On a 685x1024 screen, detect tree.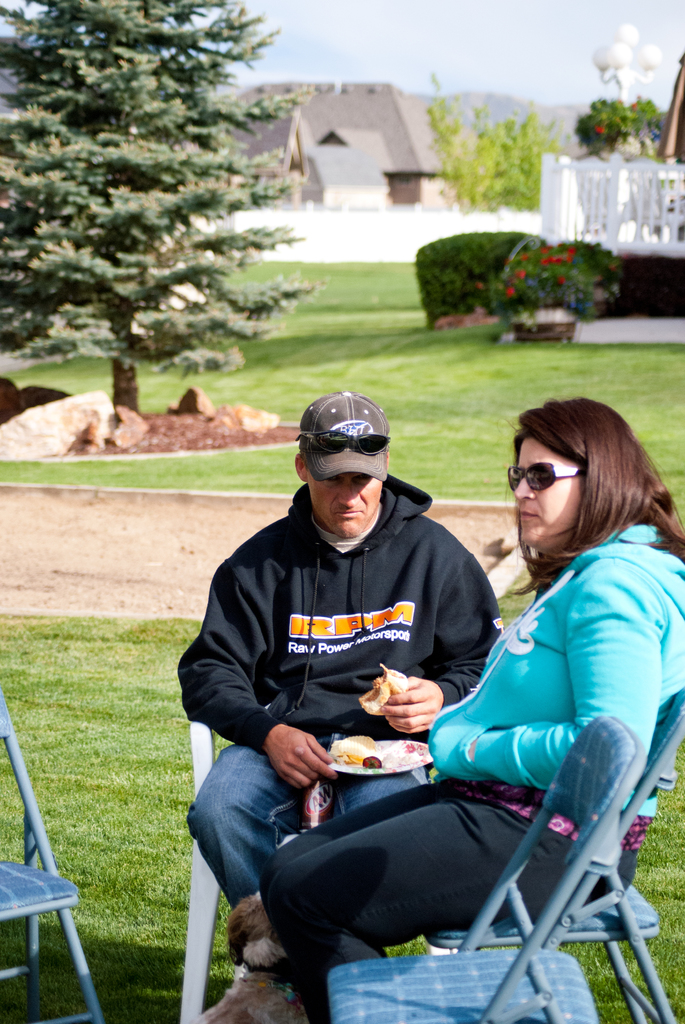
493,98,562,213.
